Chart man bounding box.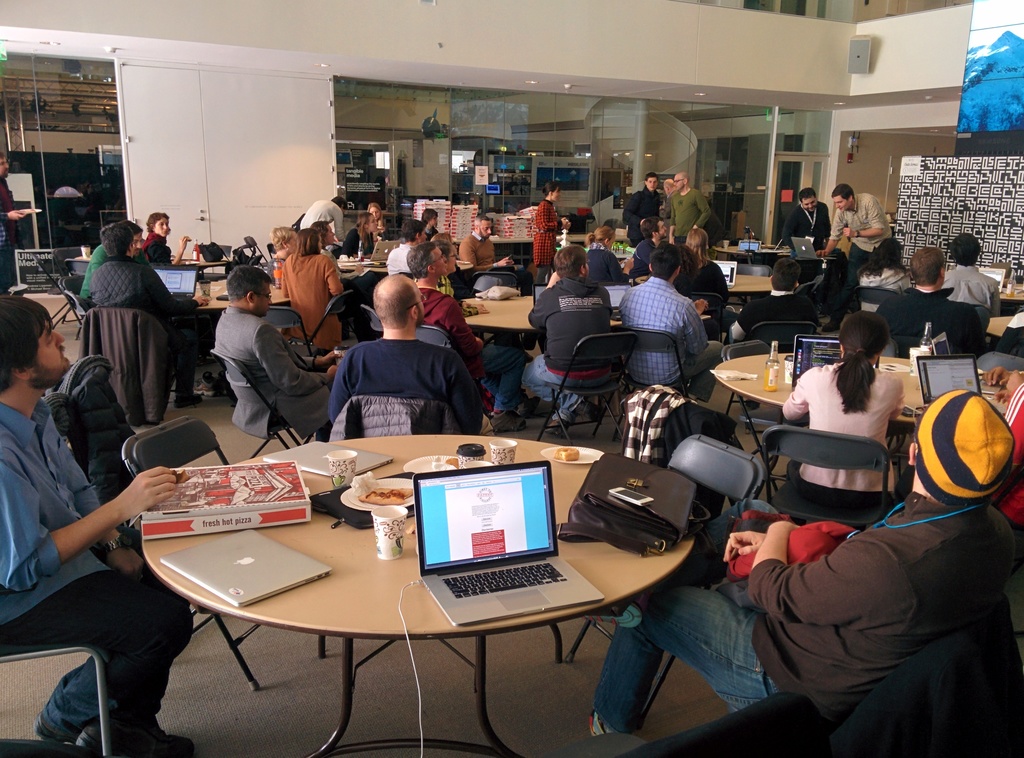
Charted: <region>458, 214, 528, 293</region>.
